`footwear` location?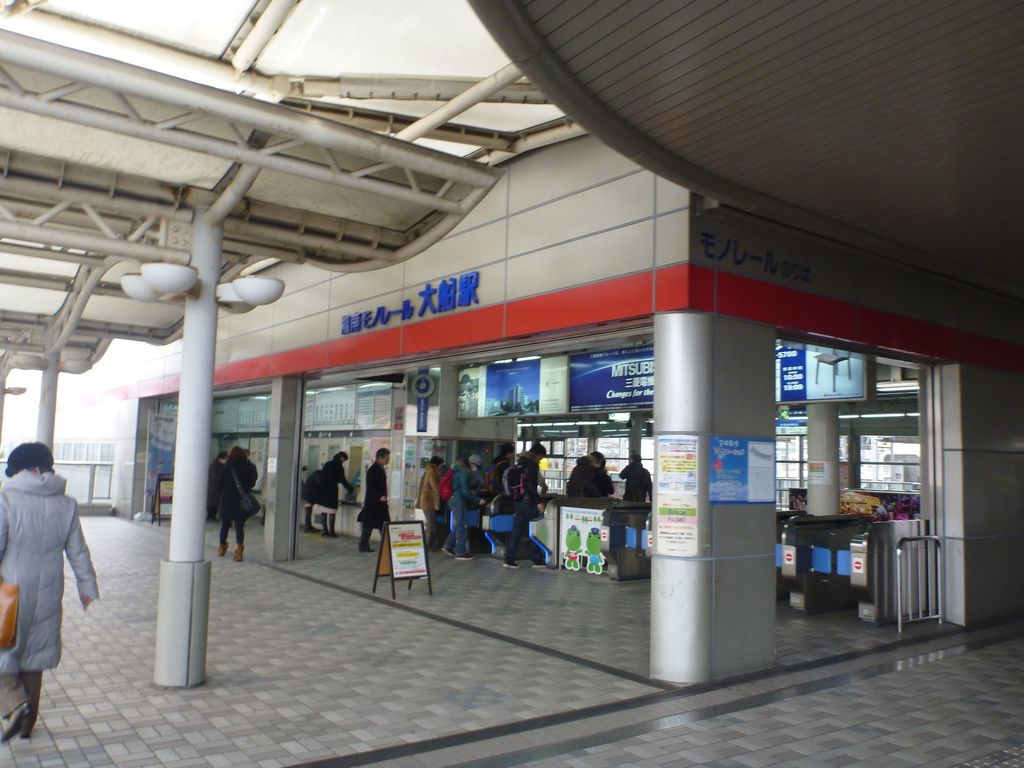
region(216, 541, 230, 556)
